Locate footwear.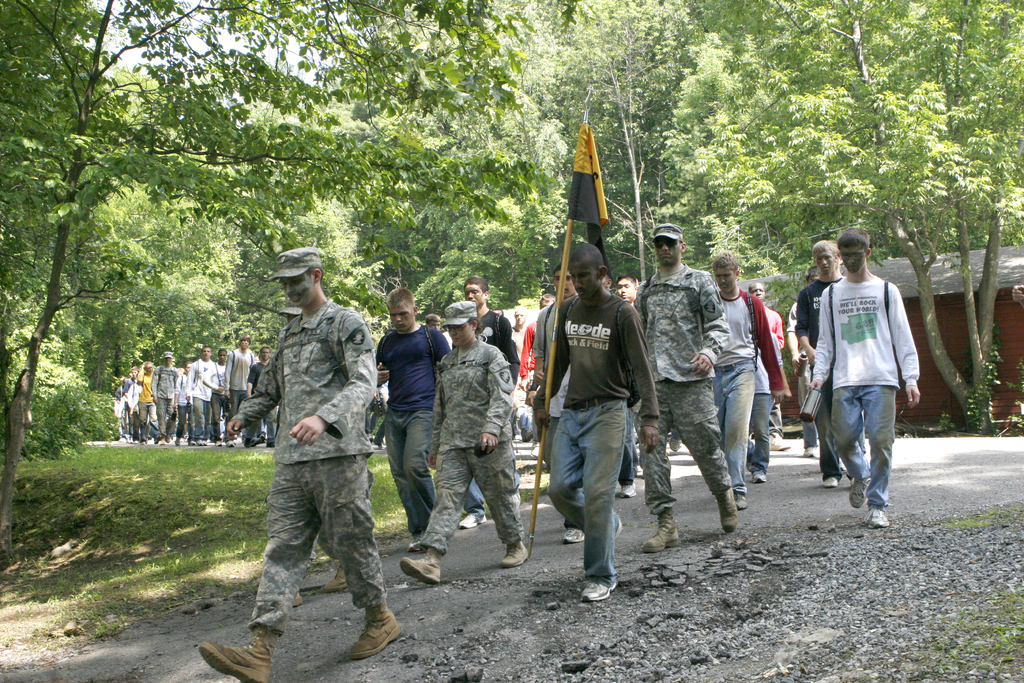
Bounding box: rect(402, 547, 444, 584).
